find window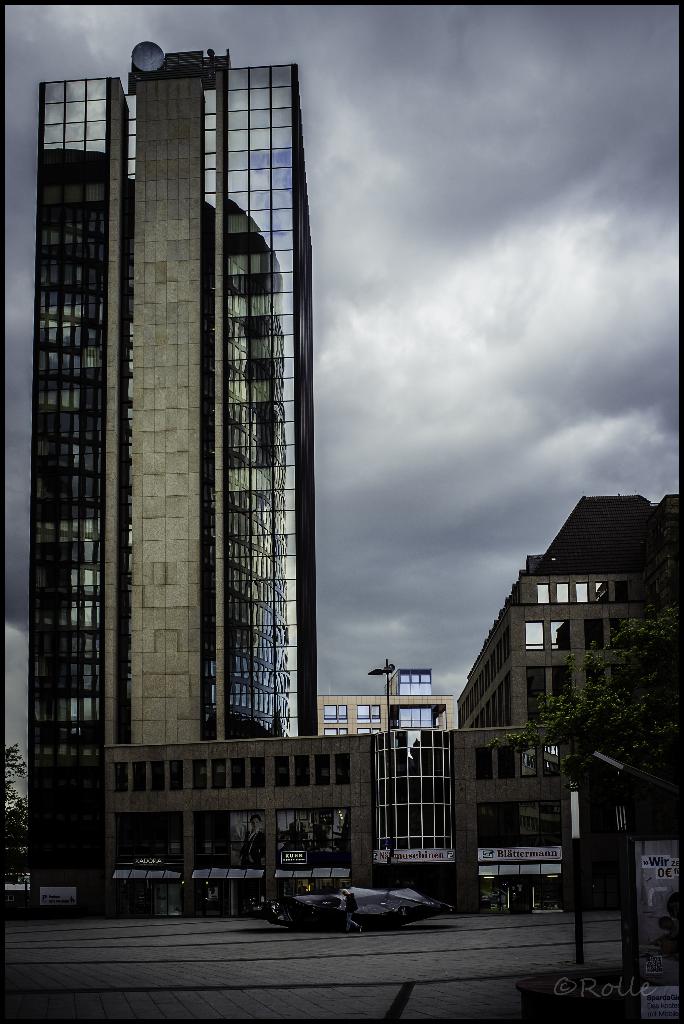
(left=324, top=728, right=345, bottom=735)
